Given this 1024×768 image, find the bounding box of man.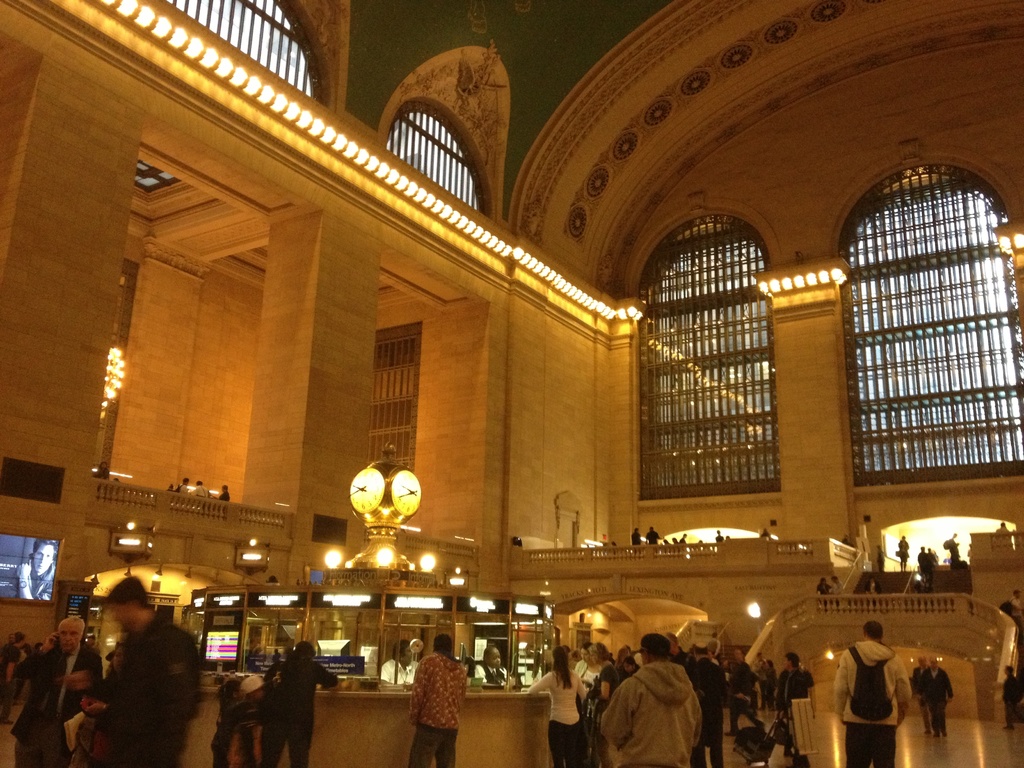
<region>475, 644, 506, 684</region>.
